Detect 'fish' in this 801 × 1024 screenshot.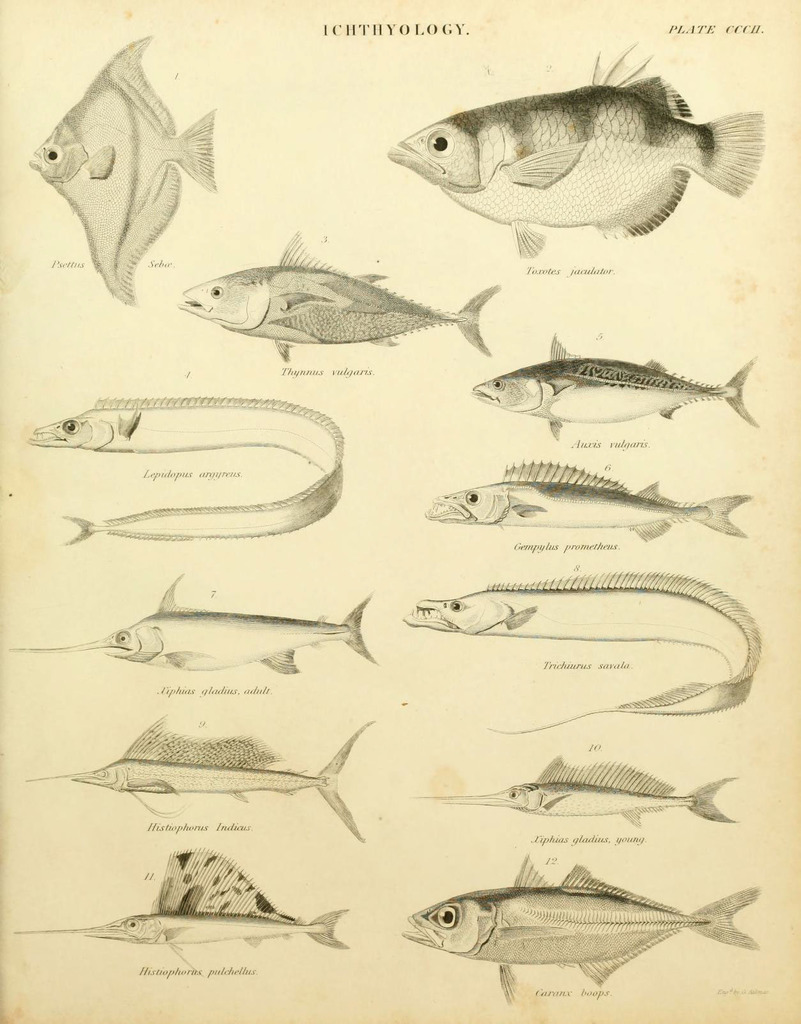
Detection: bbox=[477, 312, 755, 418].
